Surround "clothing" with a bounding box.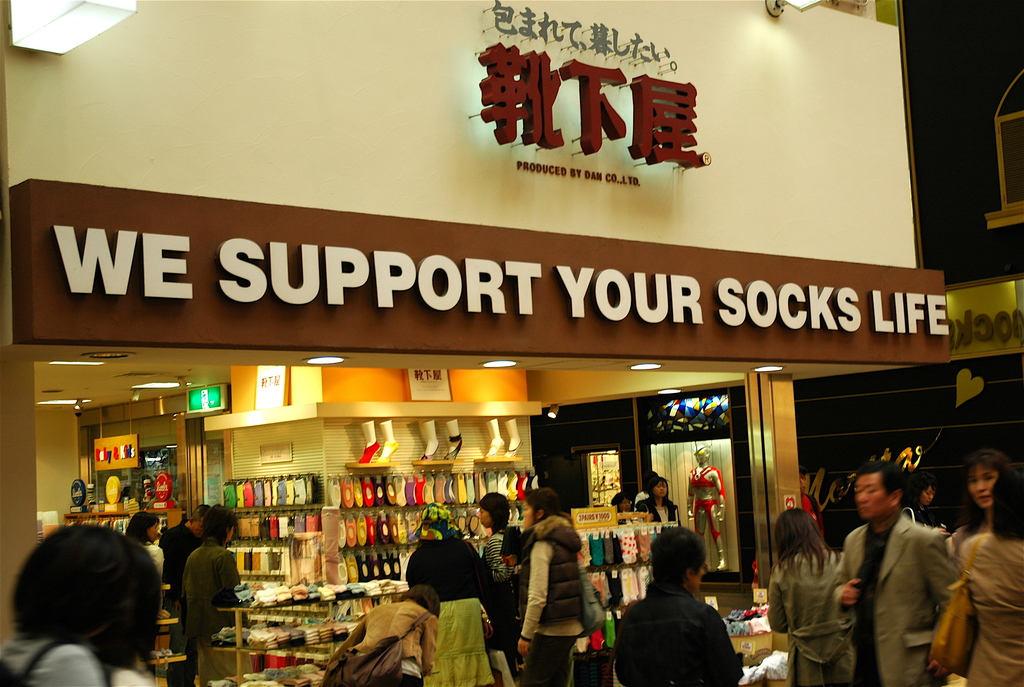
<region>943, 520, 989, 572</region>.
